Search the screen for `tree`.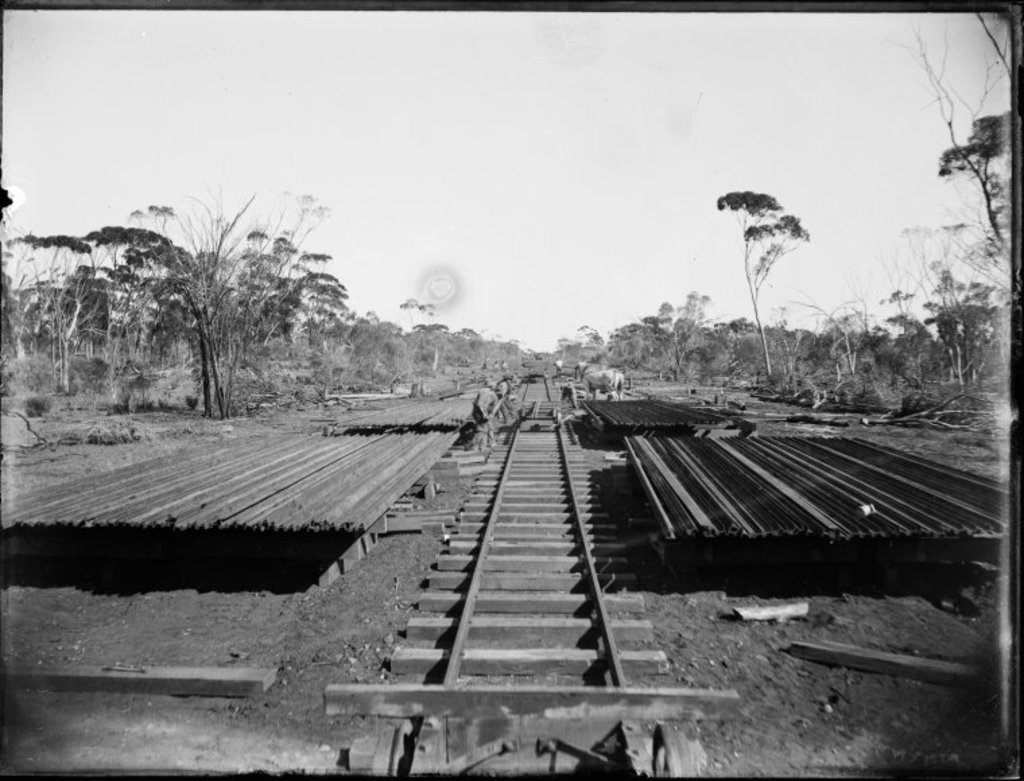
Found at [713,187,810,373].
